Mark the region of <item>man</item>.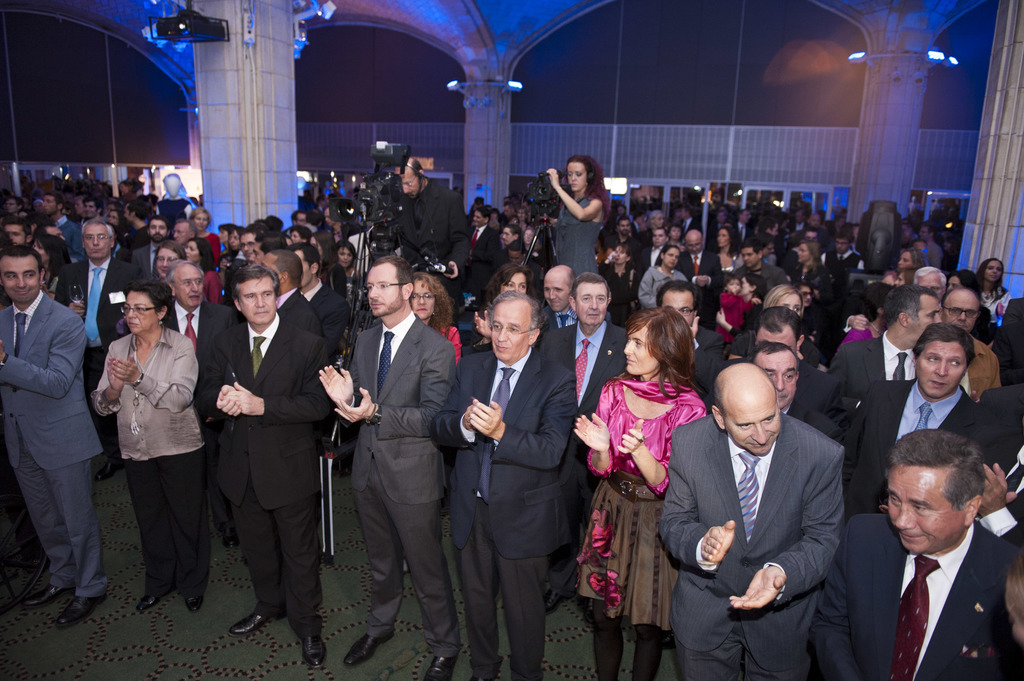
Region: locate(282, 239, 353, 348).
